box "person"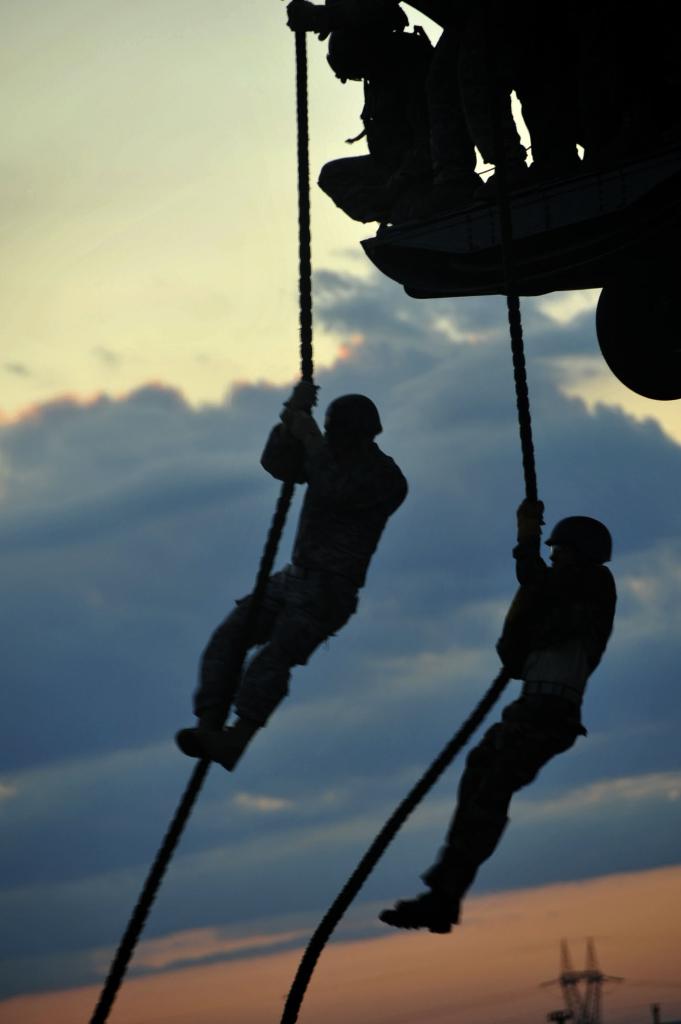
detection(177, 374, 408, 771)
